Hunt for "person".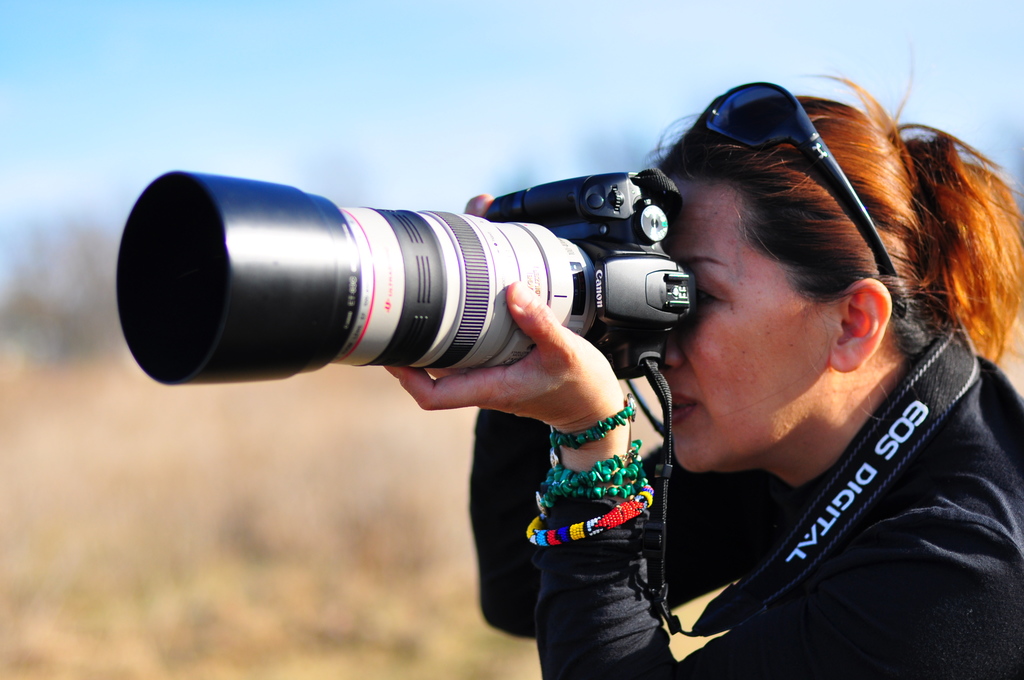
Hunted down at [left=399, top=60, right=1023, bottom=675].
